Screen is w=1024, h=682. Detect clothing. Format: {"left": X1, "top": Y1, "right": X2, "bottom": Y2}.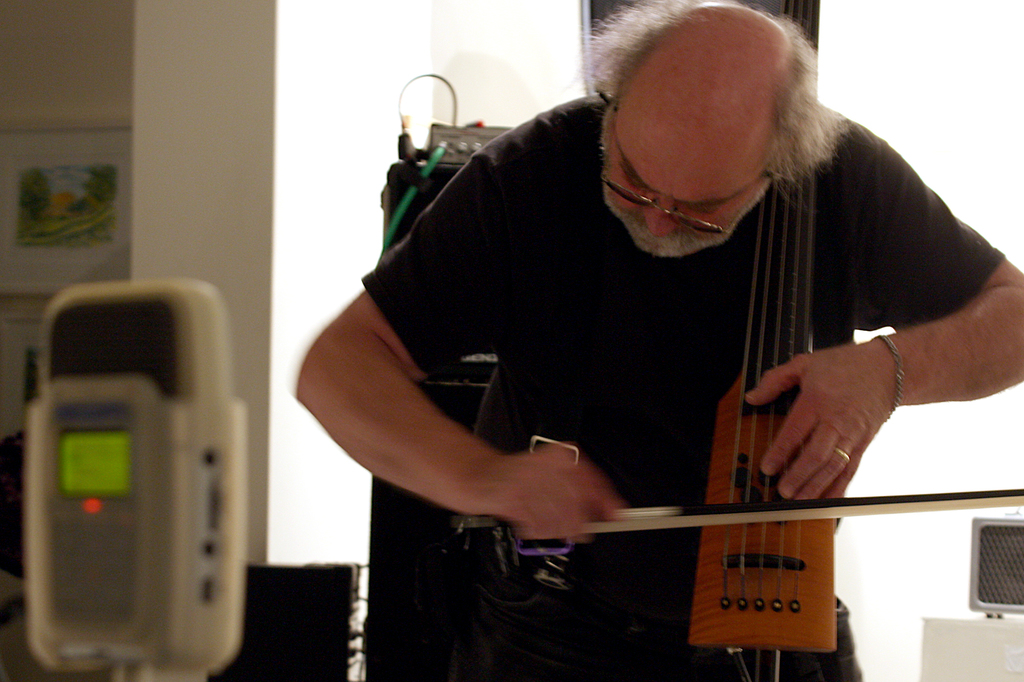
{"left": 361, "top": 90, "right": 1009, "bottom": 681}.
